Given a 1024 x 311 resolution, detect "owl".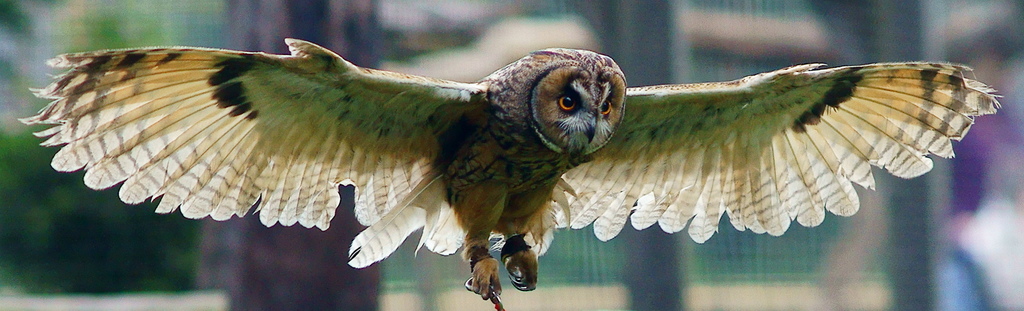
left=15, top=37, right=1003, bottom=302.
